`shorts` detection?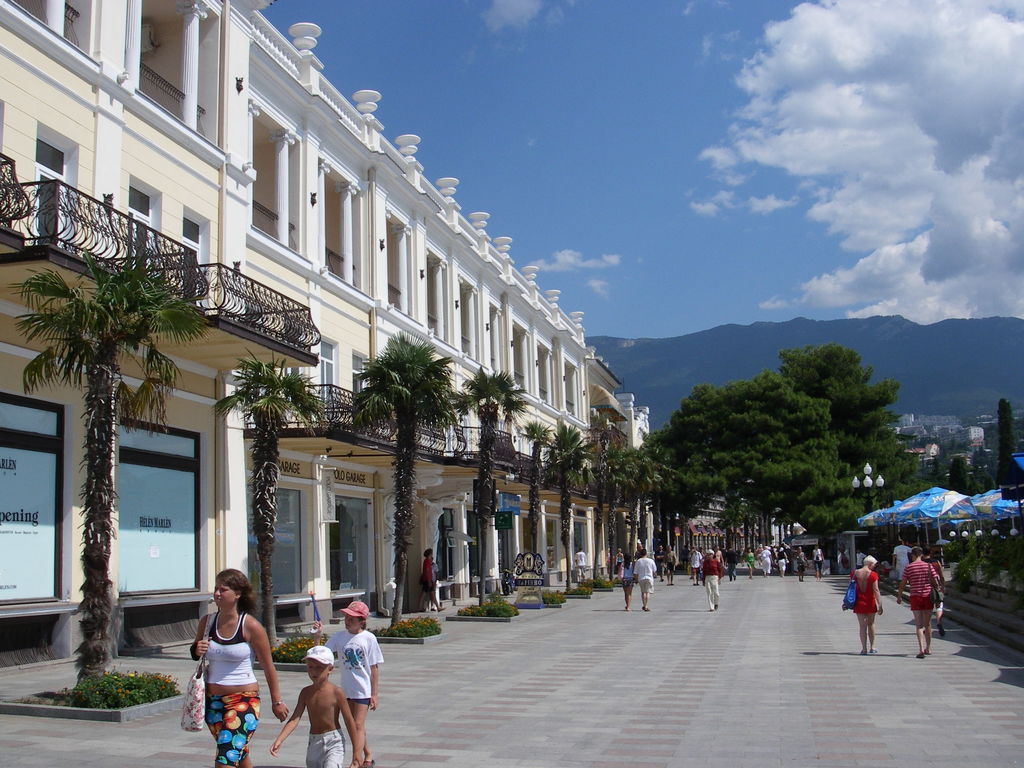
region(642, 580, 653, 591)
